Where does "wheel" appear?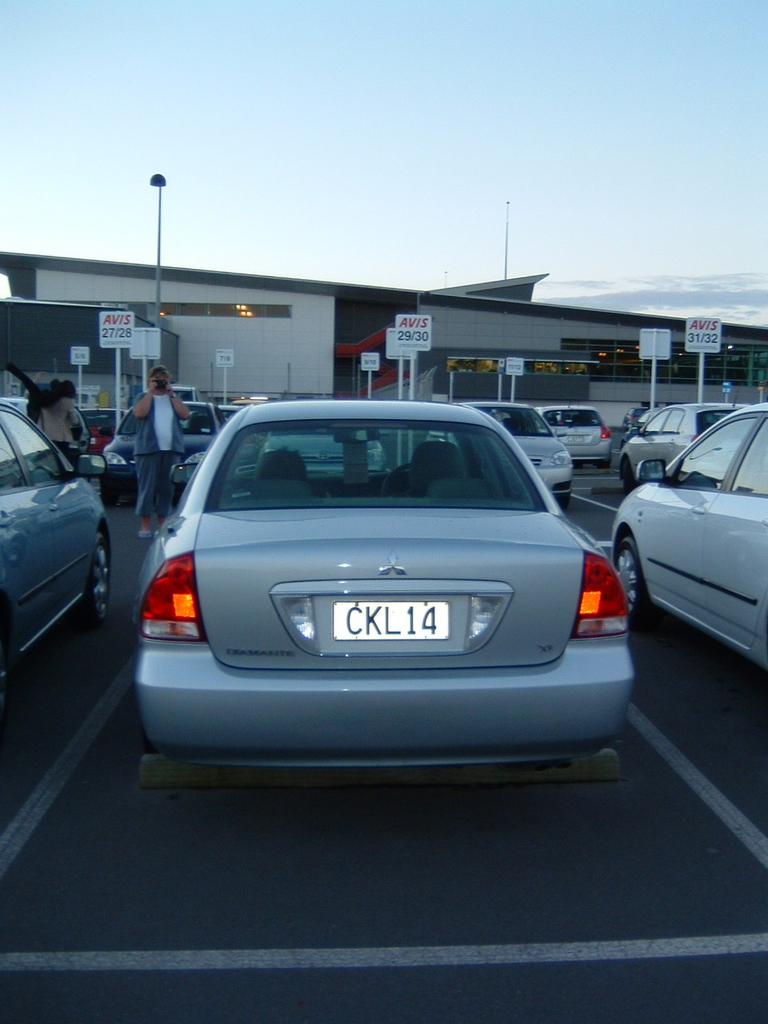
Appears at detection(619, 462, 634, 489).
